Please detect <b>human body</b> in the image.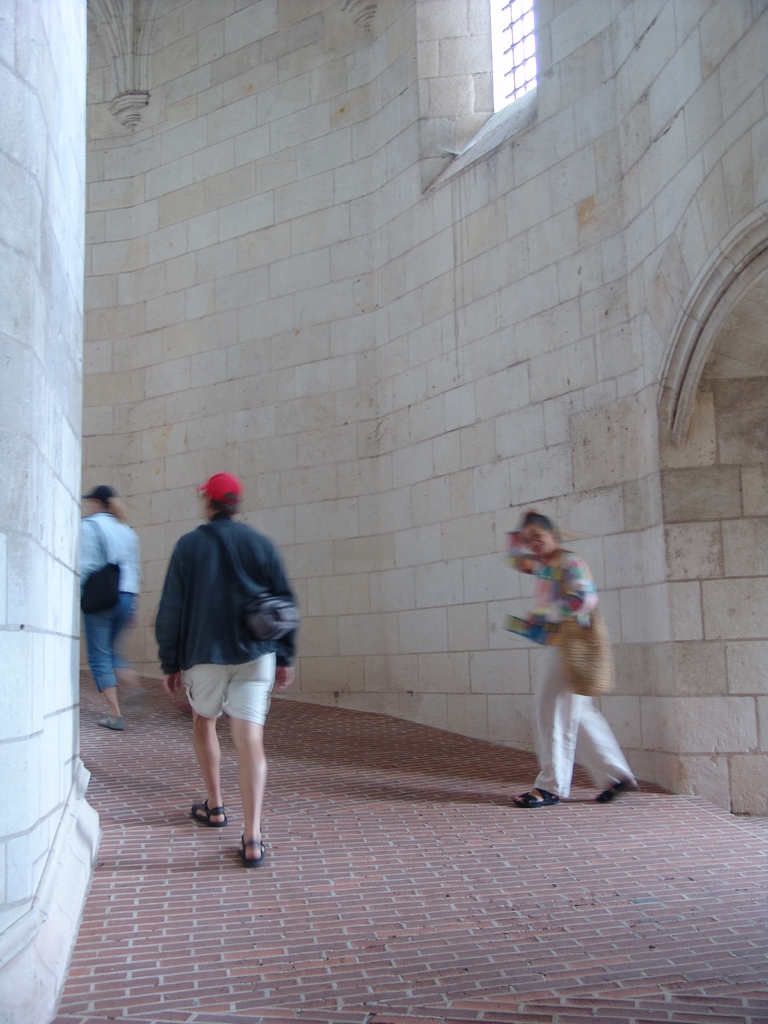
detection(146, 477, 305, 861).
